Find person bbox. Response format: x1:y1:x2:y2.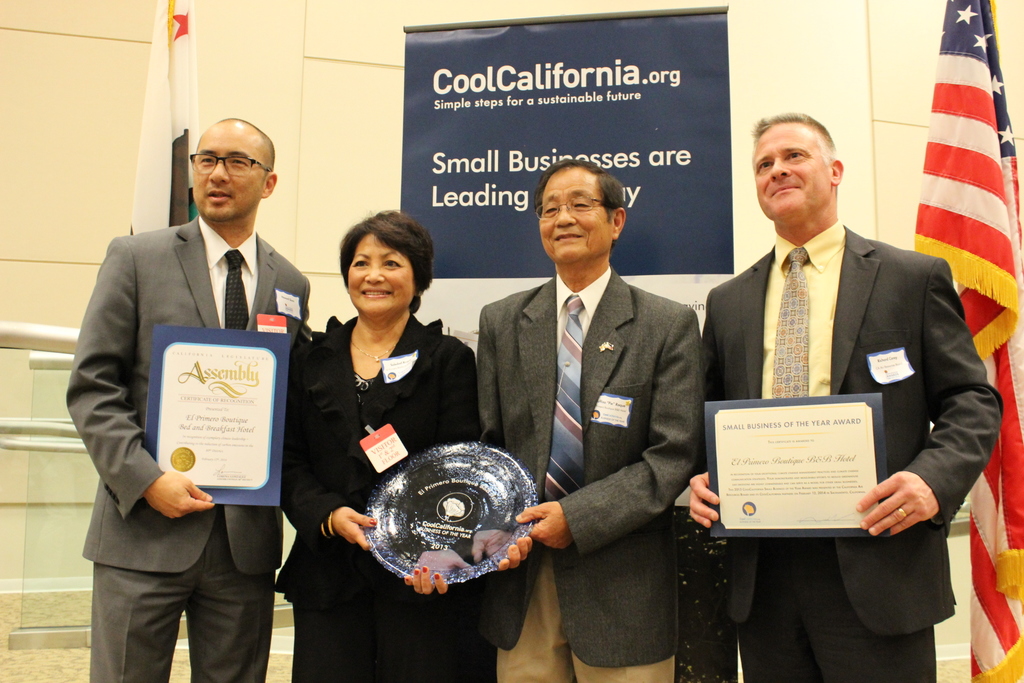
271:206:489:682.
